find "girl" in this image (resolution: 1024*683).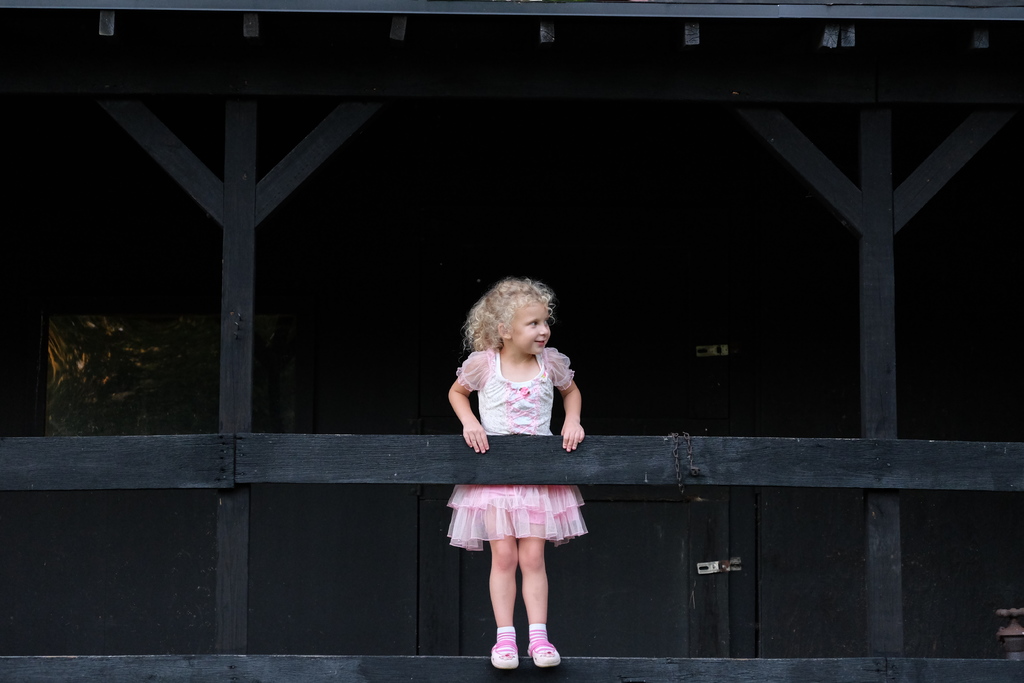
box=[447, 276, 590, 670].
